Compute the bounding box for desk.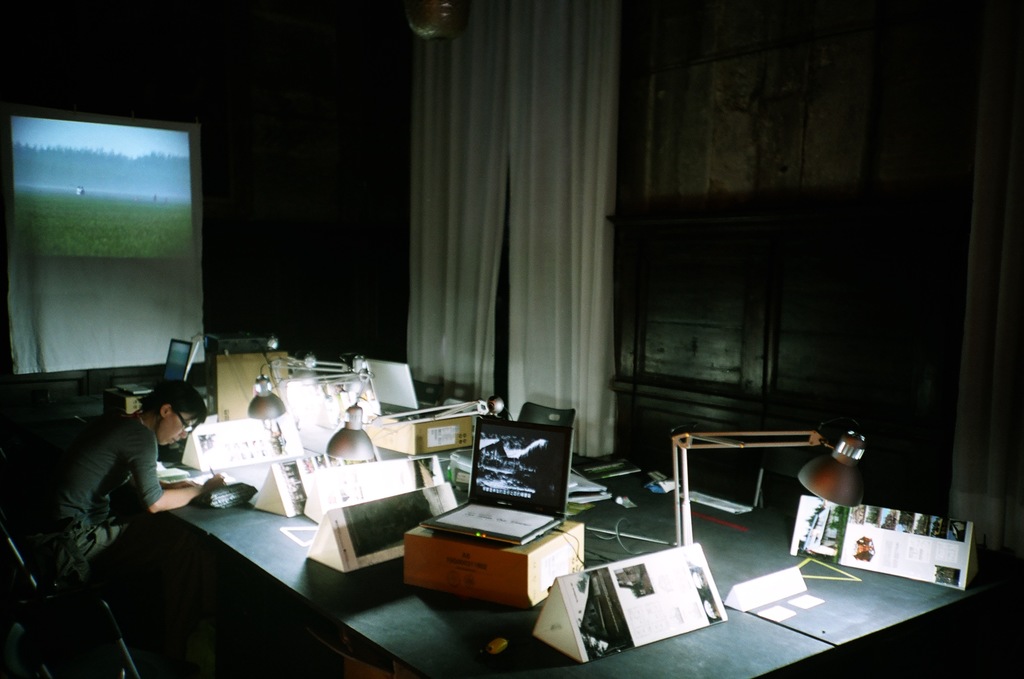
l=173, t=469, r=1002, b=671.
